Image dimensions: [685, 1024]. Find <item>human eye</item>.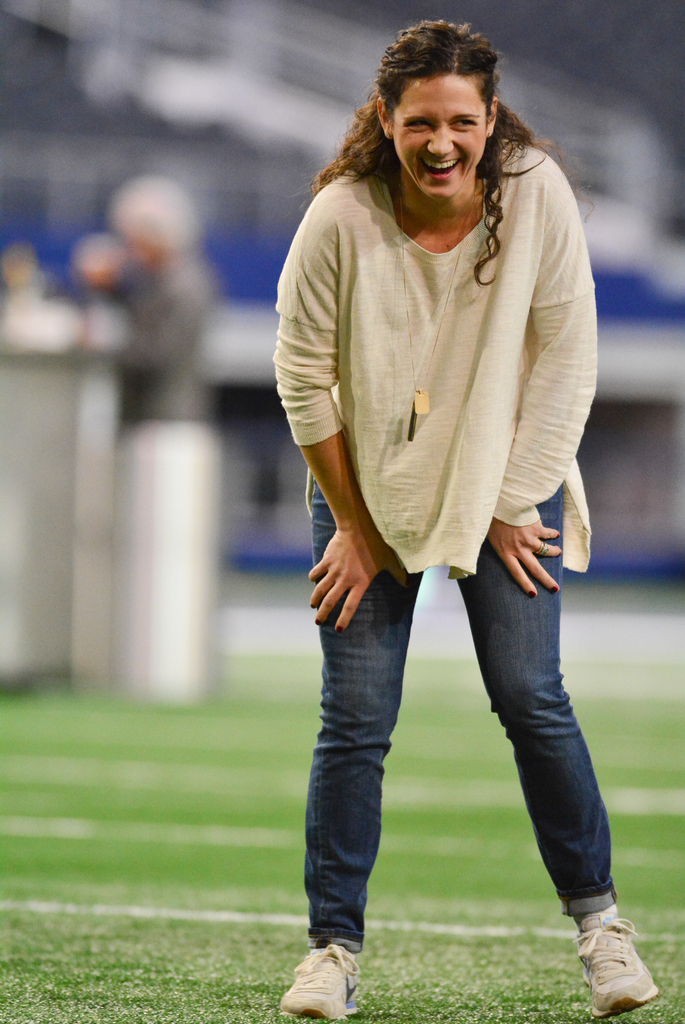
[452,113,482,128].
